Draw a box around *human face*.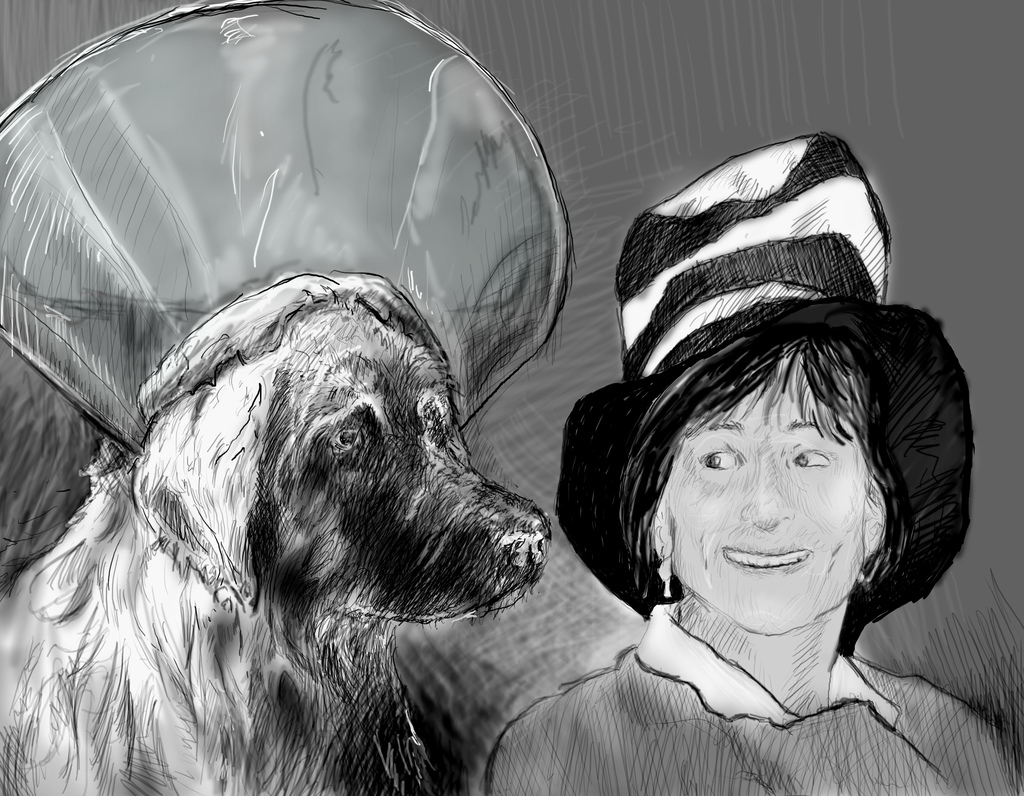
665 351 872 631.
